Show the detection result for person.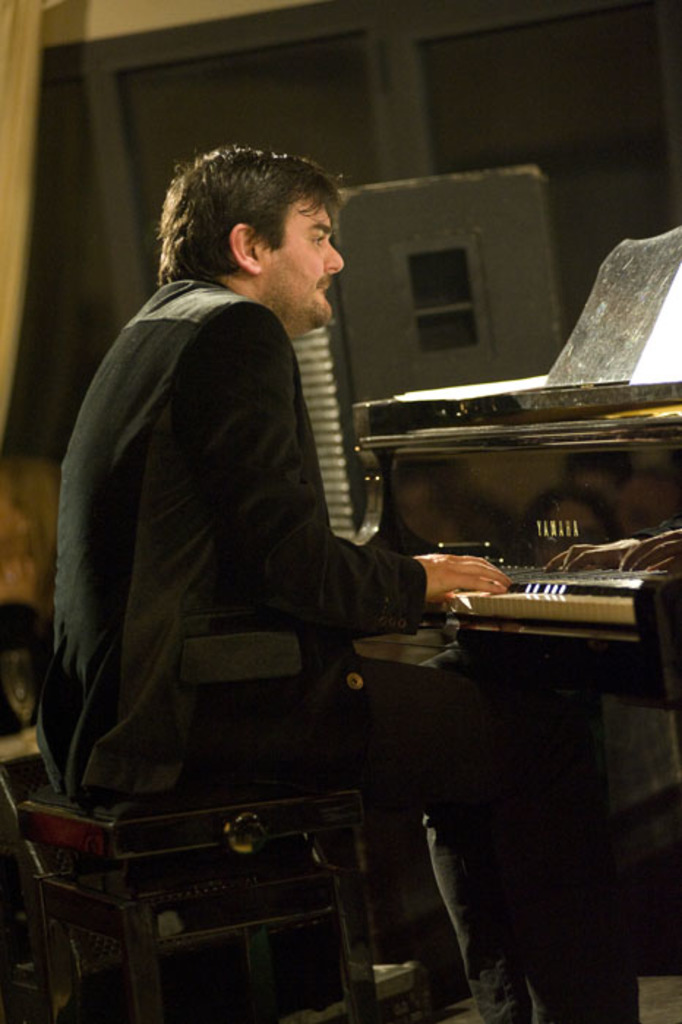
box(35, 148, 641, 1023).
